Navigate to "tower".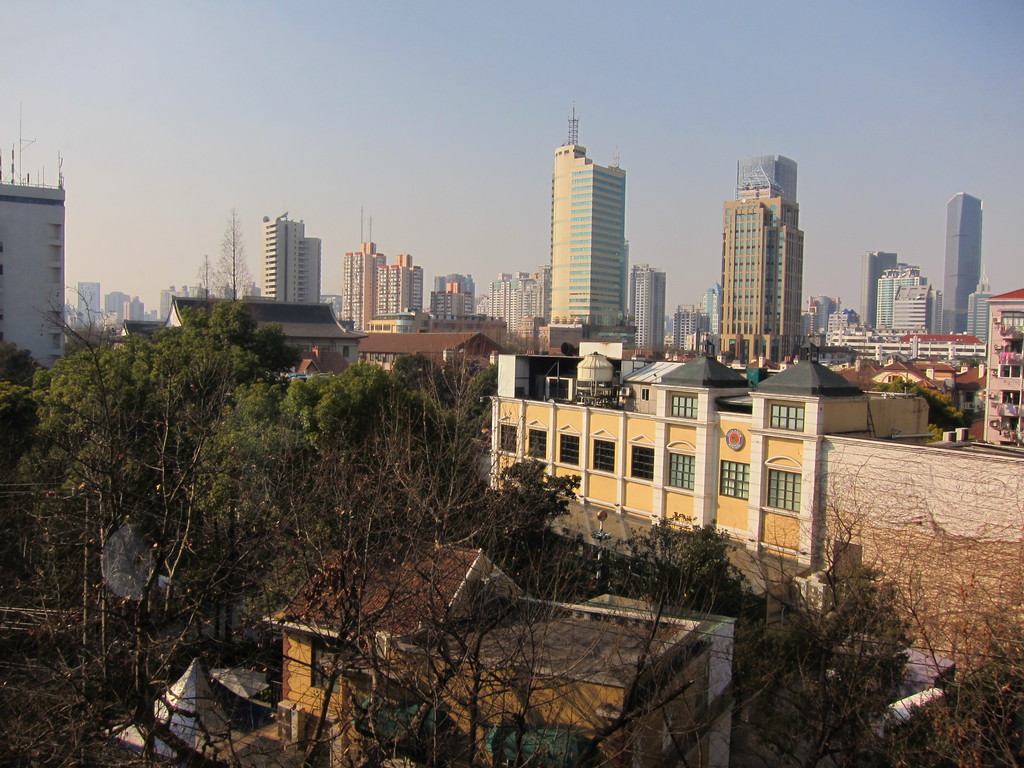
Navigation target: rect(946, 193, 980, 331).
